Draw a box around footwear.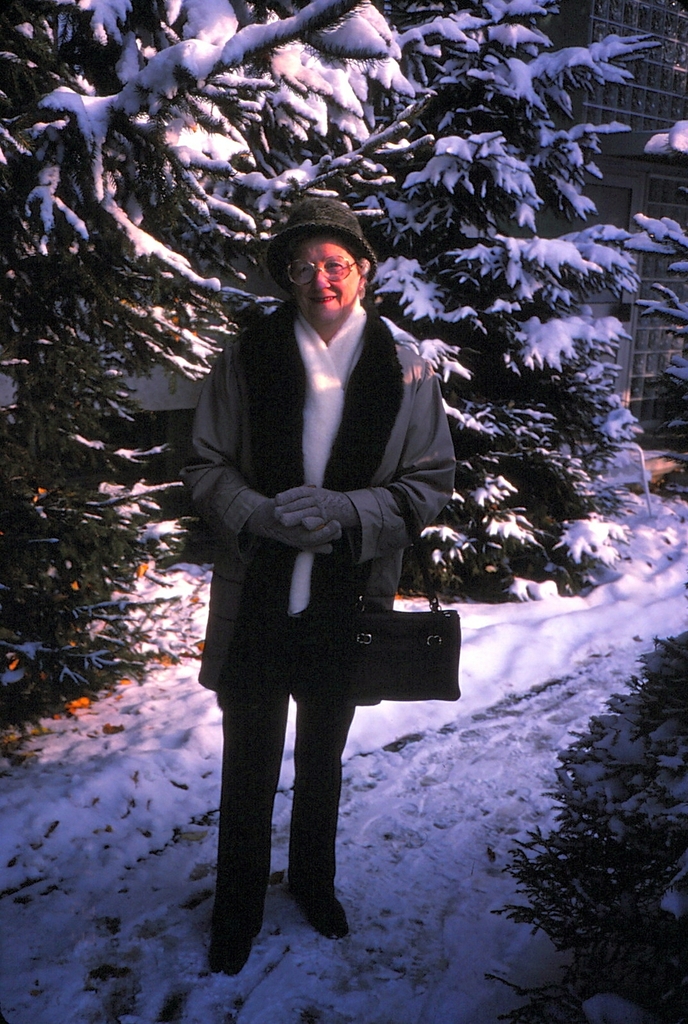
x1=201, y1=930, x2=260, y2=977.
